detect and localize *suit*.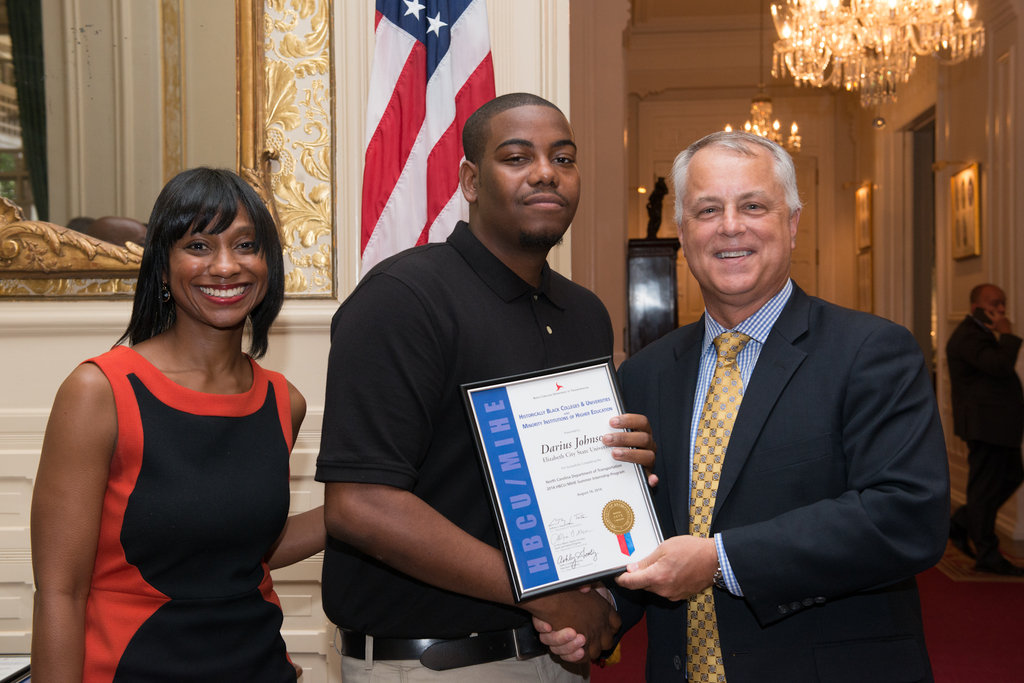
Localized at <bbox>618, 278, 951, 680</bbox>.
